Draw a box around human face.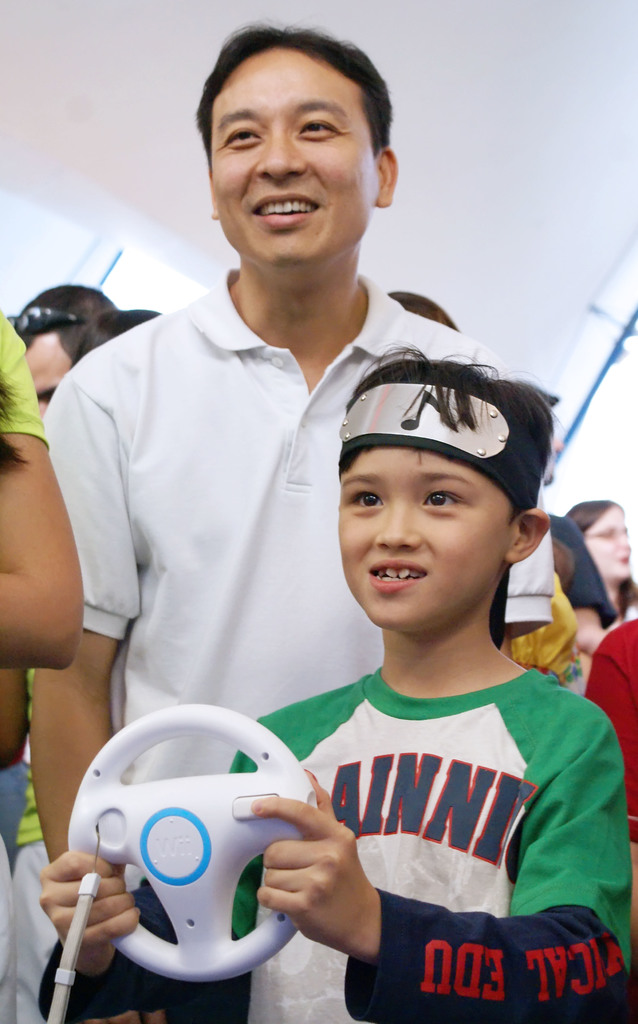
336:449:515:638.
